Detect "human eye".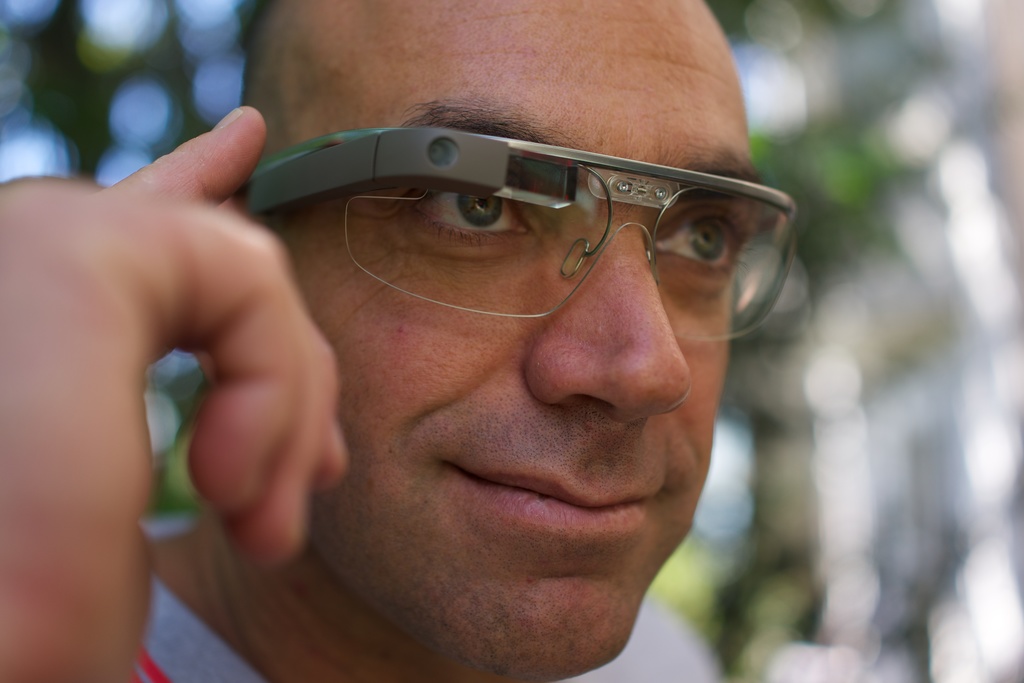
Detected at box=[427, 183, 523, 247].
